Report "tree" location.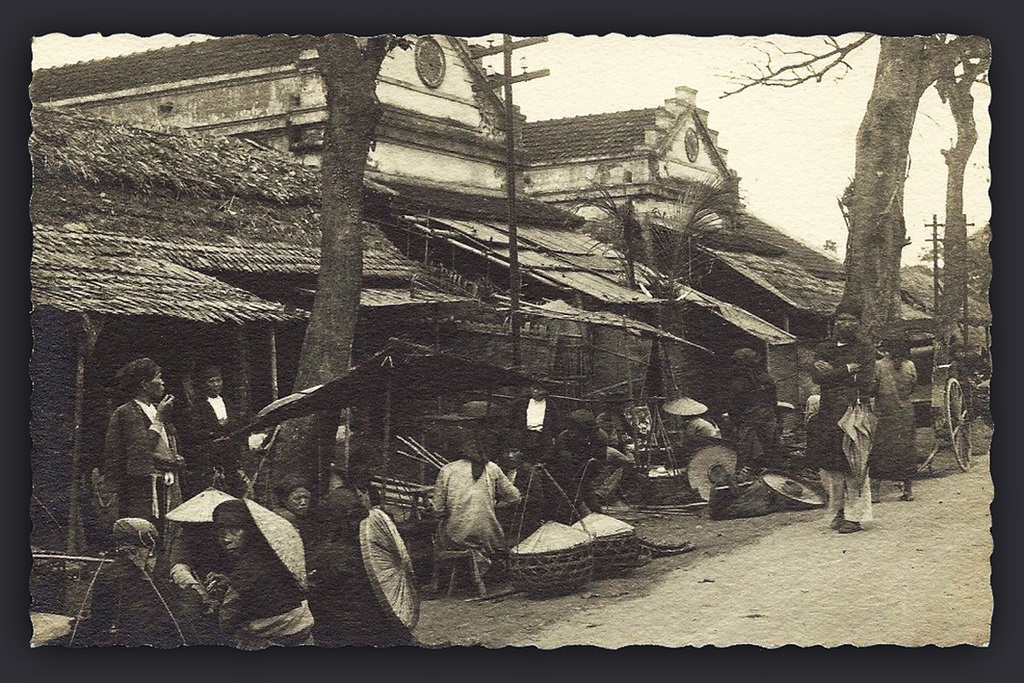
Report: region(721, 31, 1011, 482).
